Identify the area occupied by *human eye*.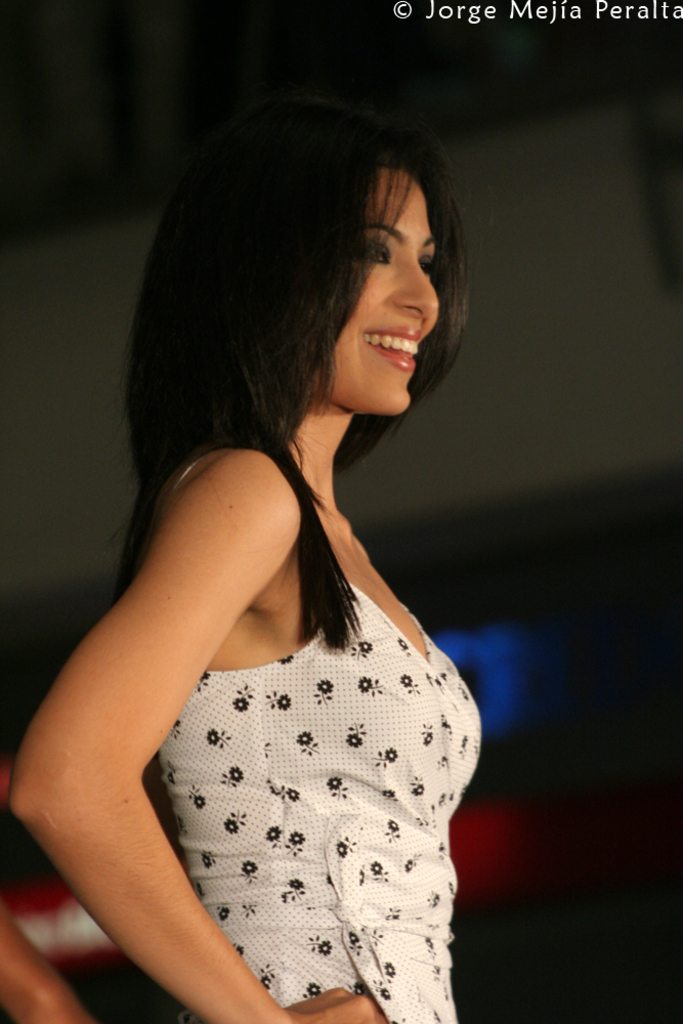
Area: [420,252,430,275].
